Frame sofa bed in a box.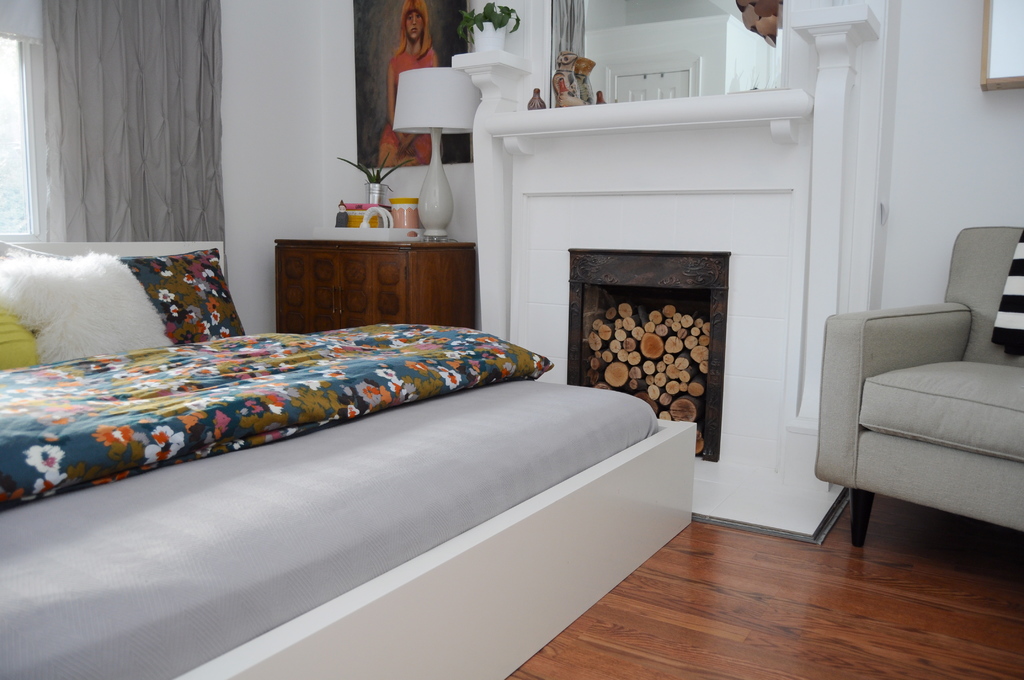
locate(817, 223, 1023, 553).
